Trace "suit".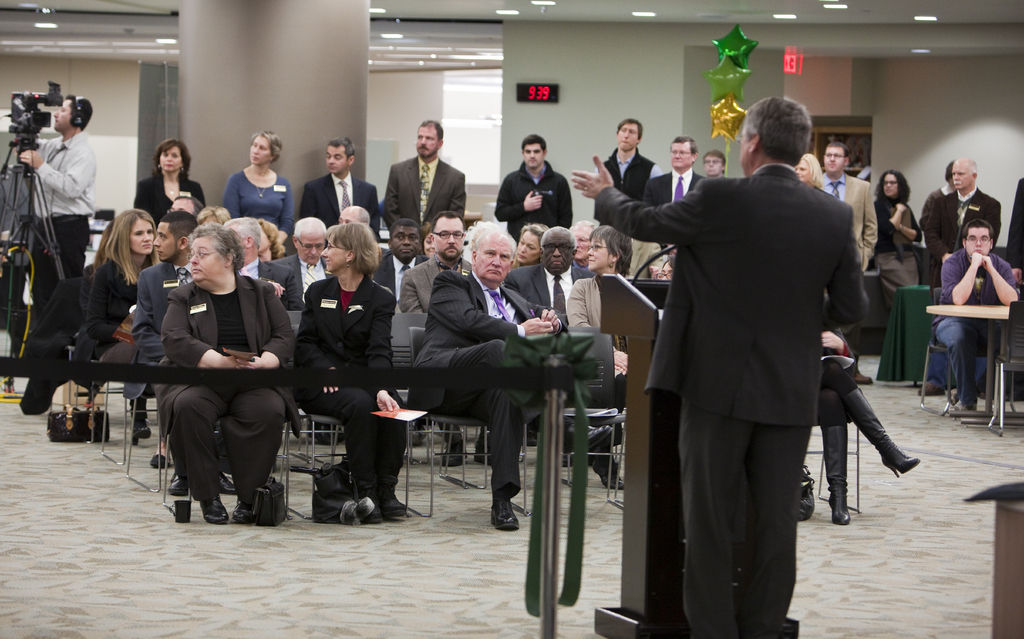
Traced to left=409, top=271, right=569, bottom=498.
